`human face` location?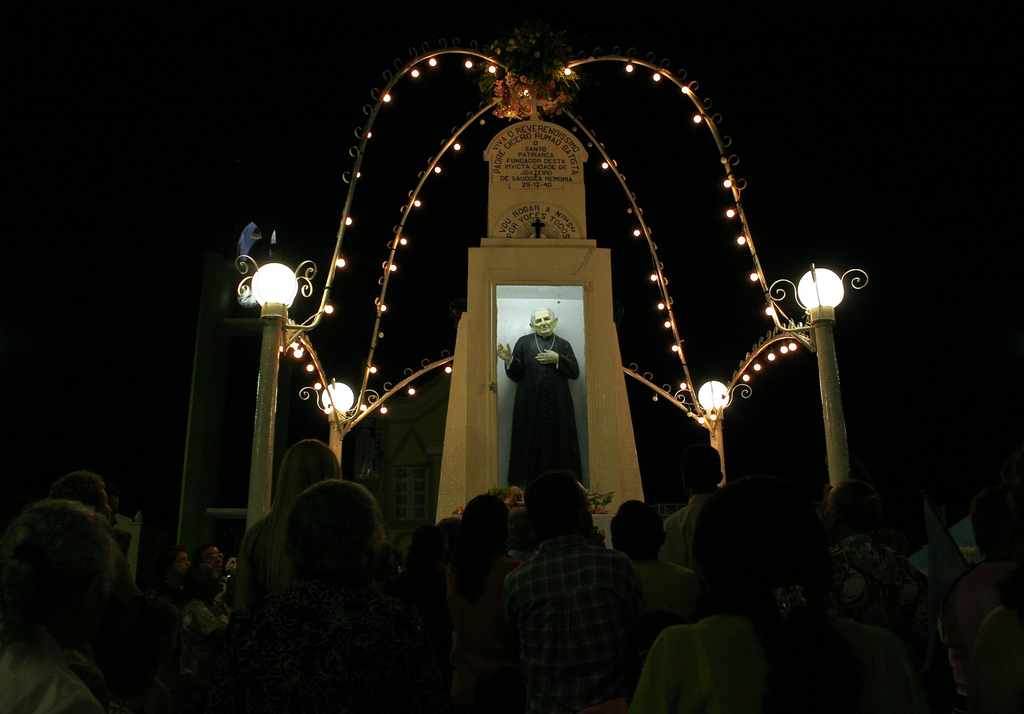
209,567,225,591
